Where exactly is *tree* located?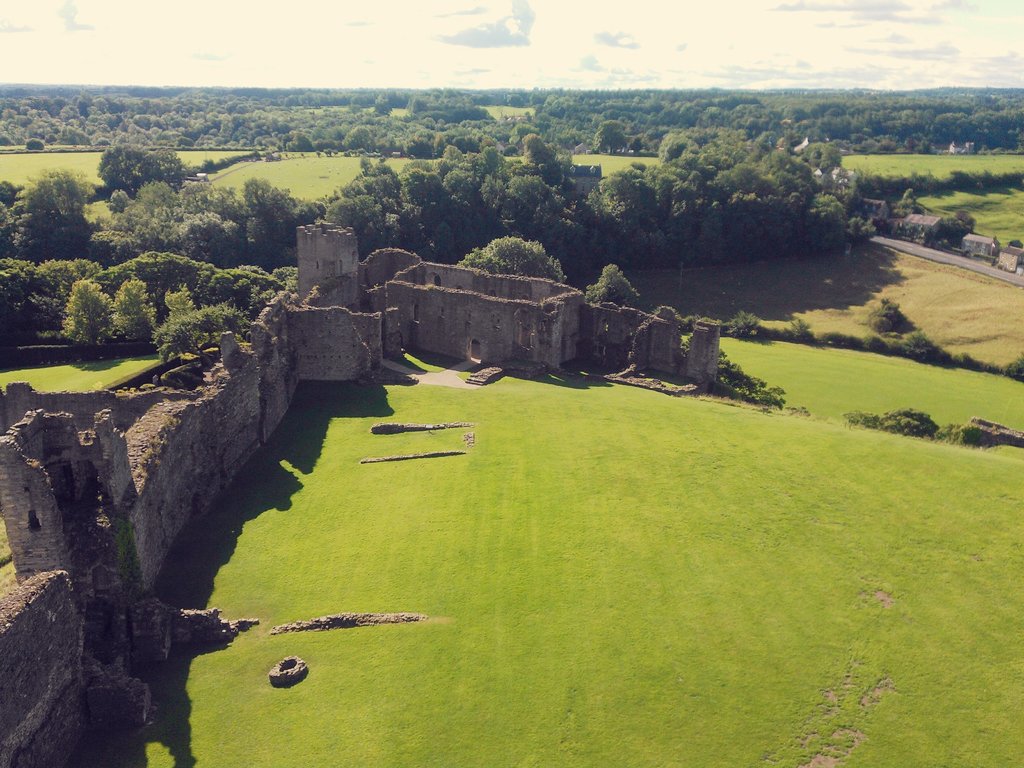
Its bounding box is left=110, top=189, right=135, bottom=209.
